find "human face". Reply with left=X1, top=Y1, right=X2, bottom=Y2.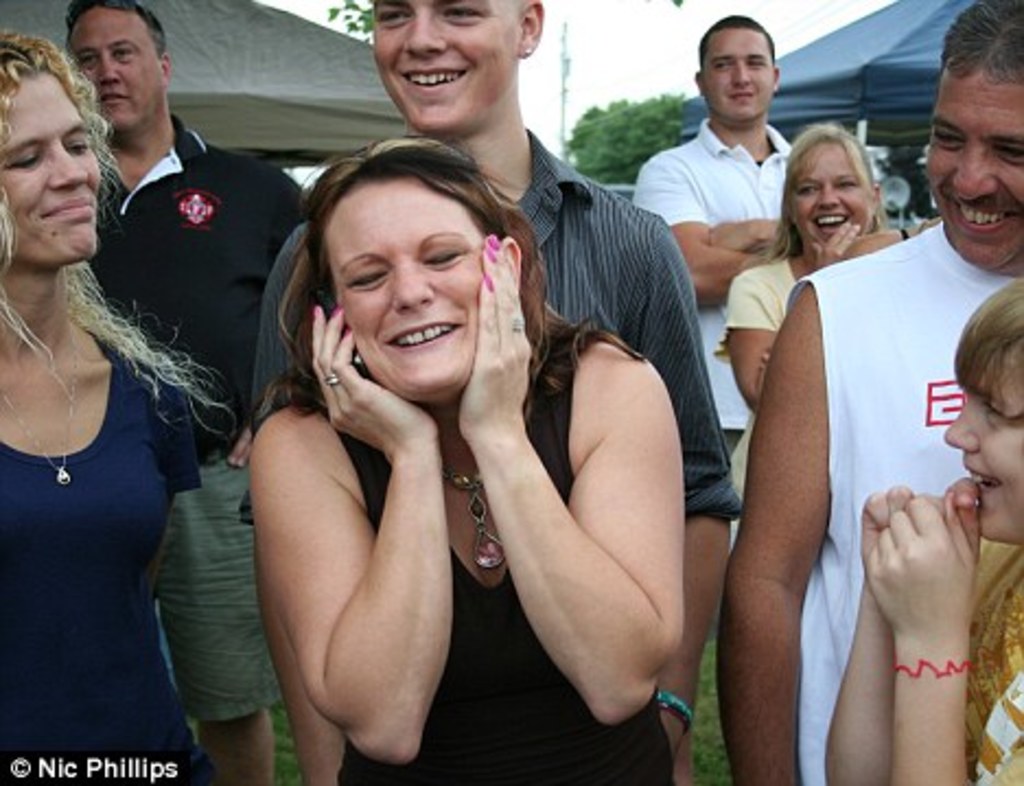
left=796, top=142, right=871, bottom=245.
